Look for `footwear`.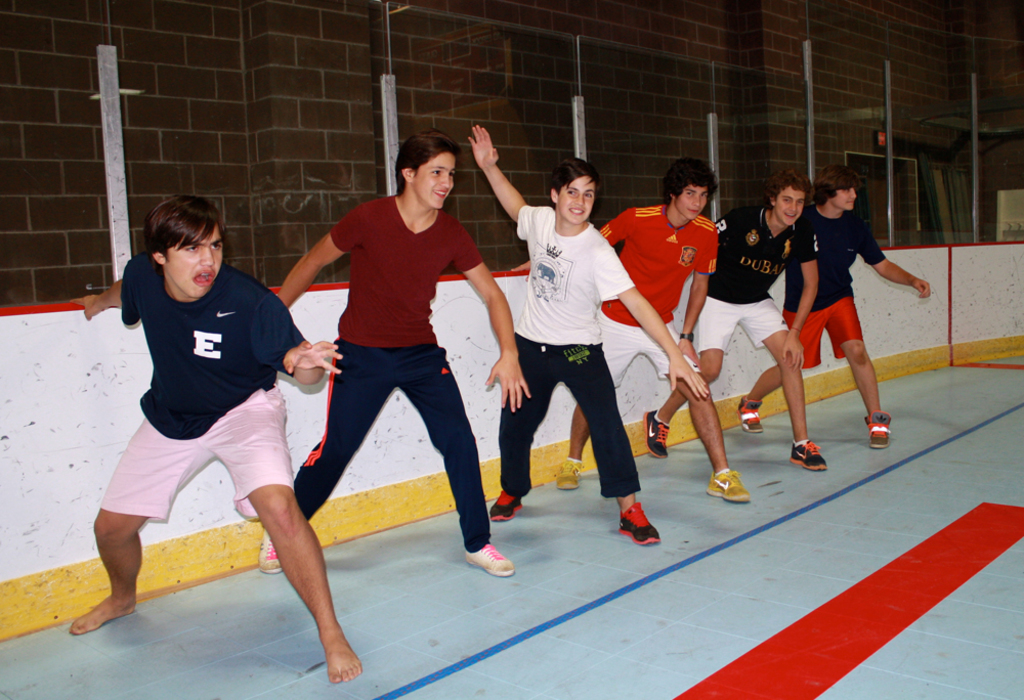
Found: <region>734, 397, 760, 431</region>.
